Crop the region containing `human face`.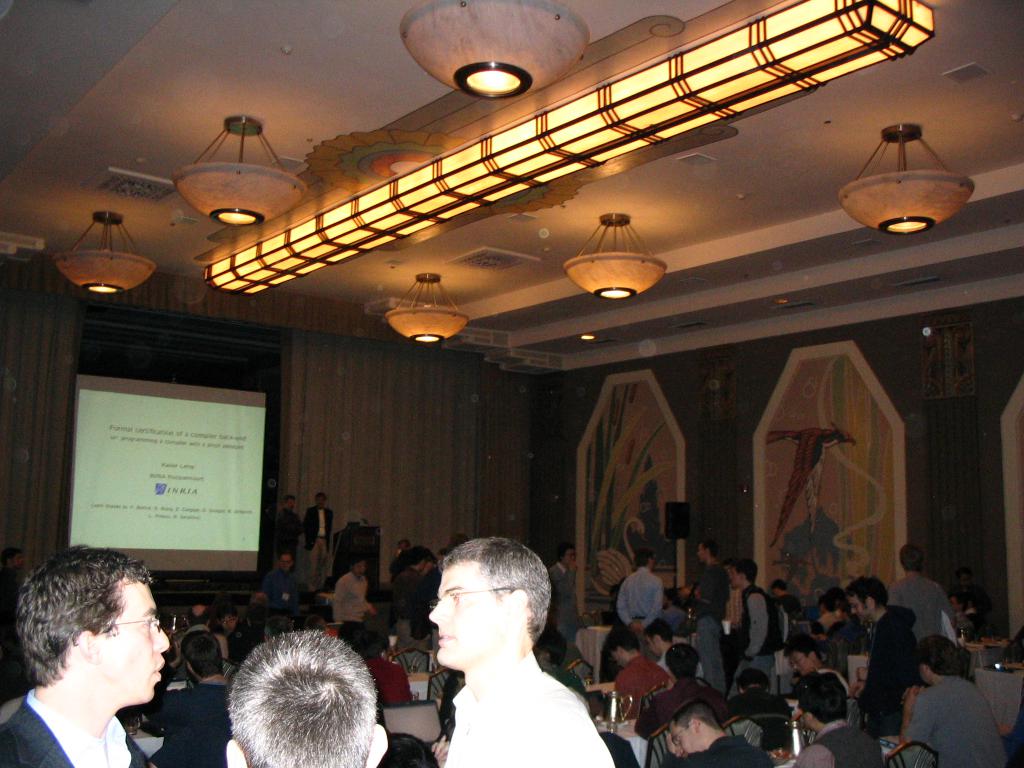
Crop region: box=[429, 562, 510, 671].
